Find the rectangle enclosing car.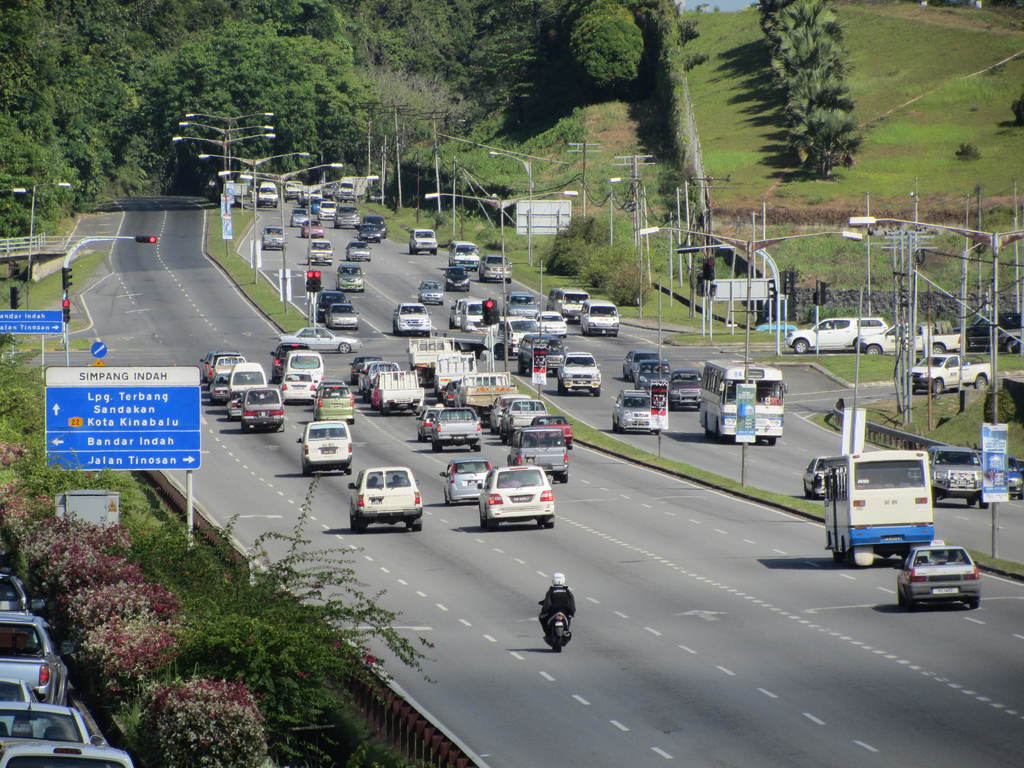
pyautogui.locateOnScreen(514, 331, 566, 376).
